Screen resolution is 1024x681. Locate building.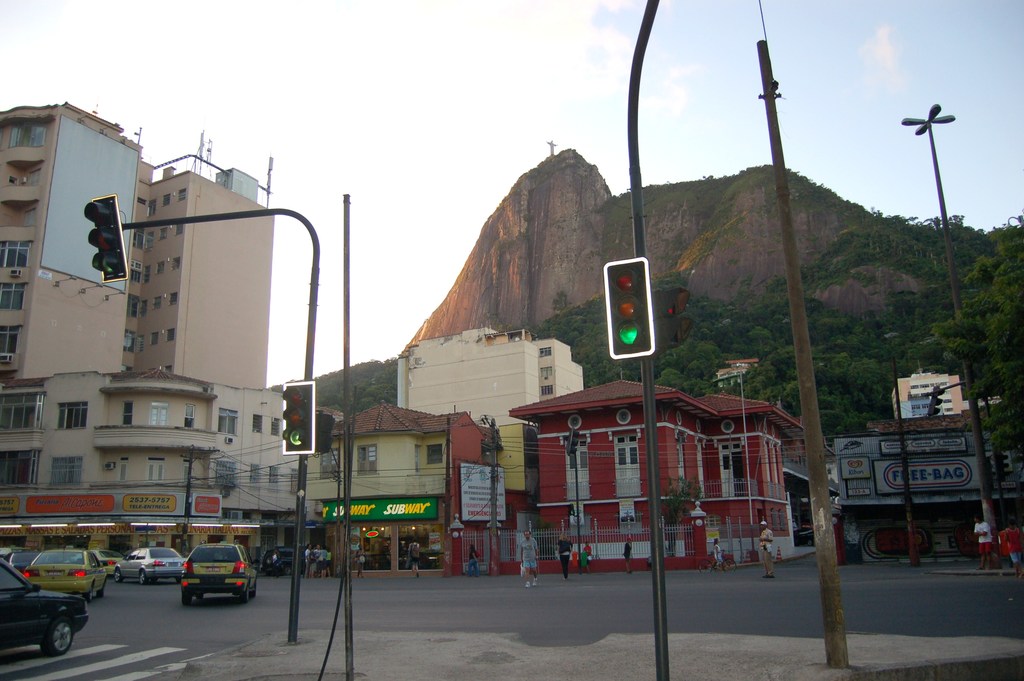
detection(828, 370, 1023, 562).
